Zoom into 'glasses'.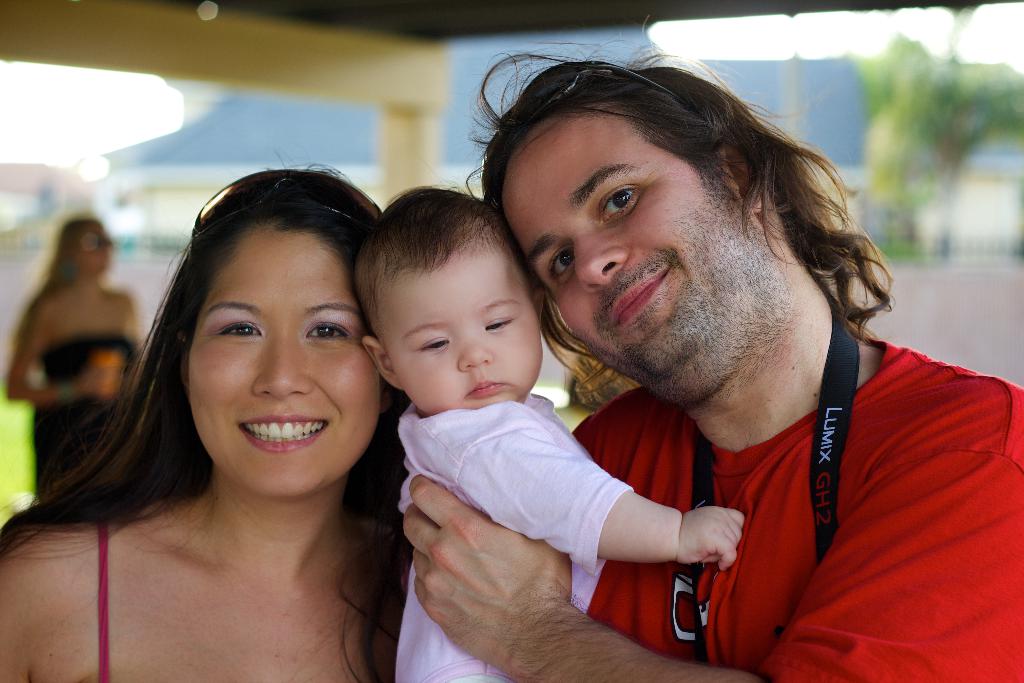
Zoom target: region(185, 172, 381, 245).
